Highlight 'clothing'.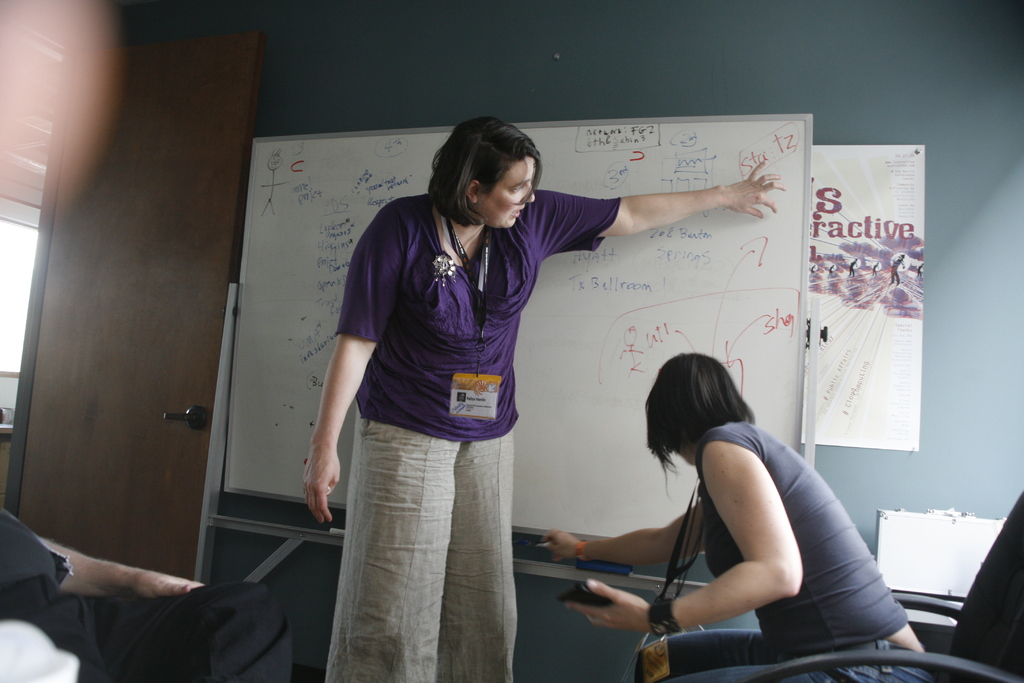
Highlighted region: <box>0,508,296,682</box>.
